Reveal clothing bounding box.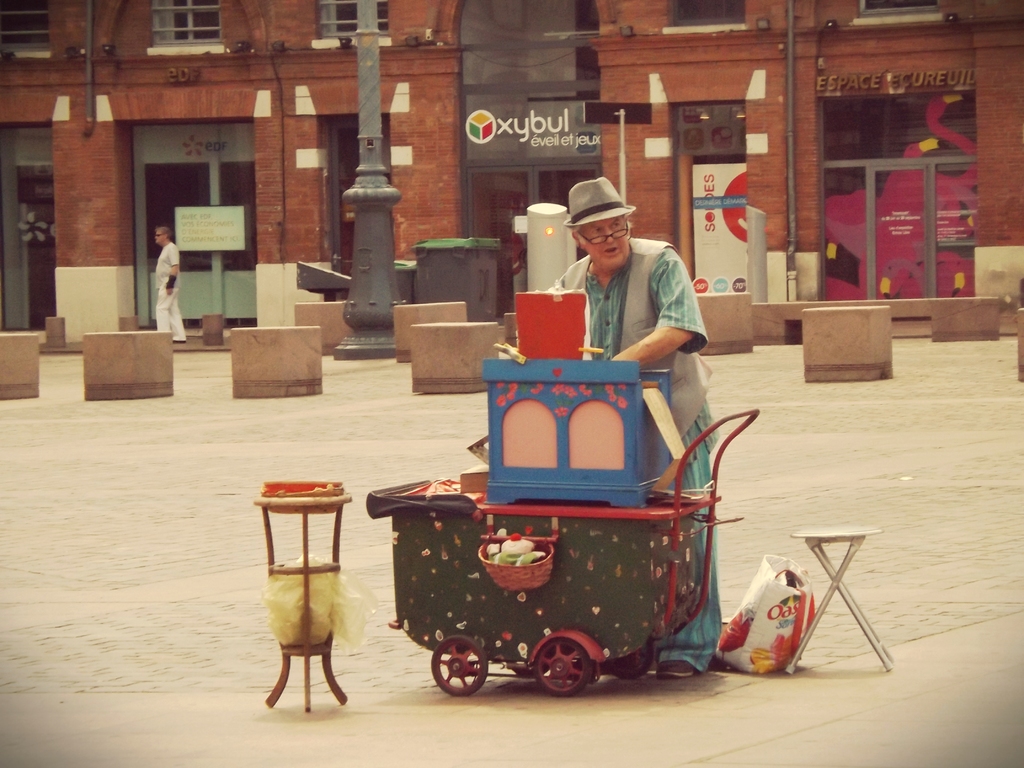
Revealed: box=[547, 236, 717, 676].
